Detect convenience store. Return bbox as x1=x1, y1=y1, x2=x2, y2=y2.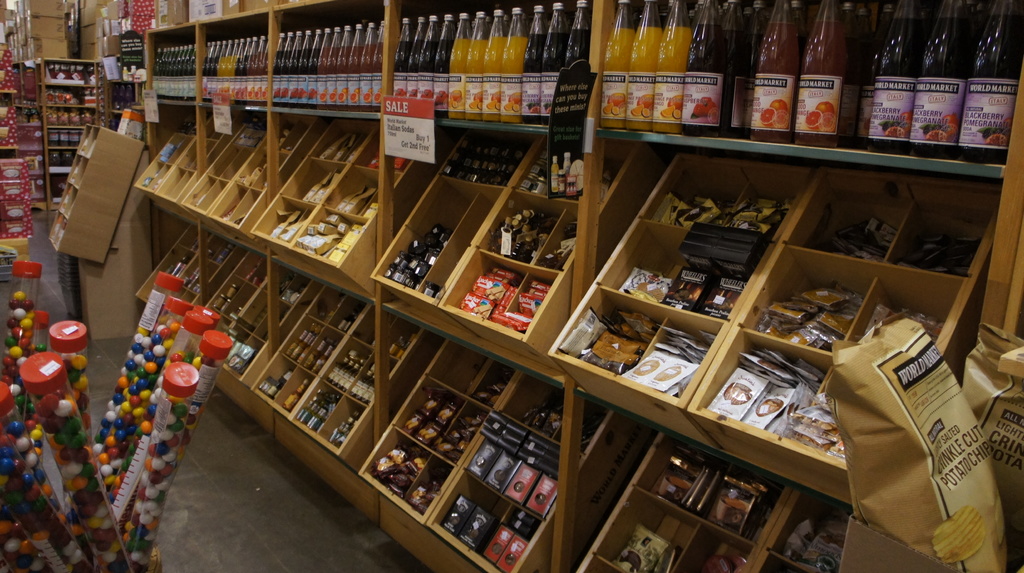
x1=0, y1=0, x2=1023, y2=572.
